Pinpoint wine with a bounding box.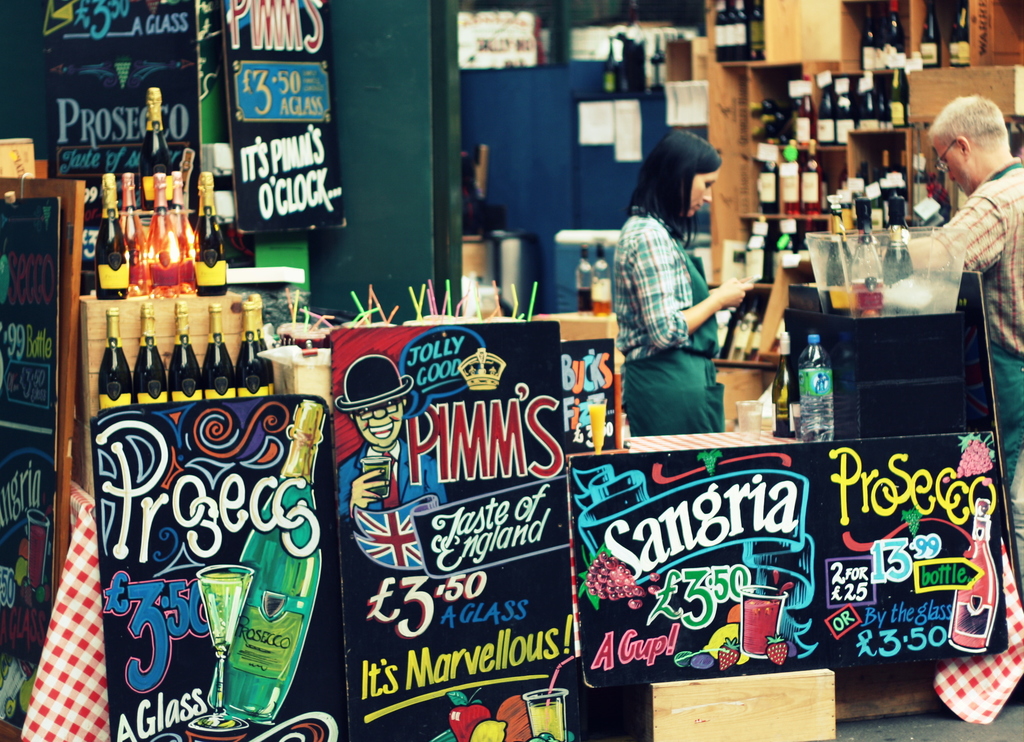
<box>803,139,819,211</box>.
